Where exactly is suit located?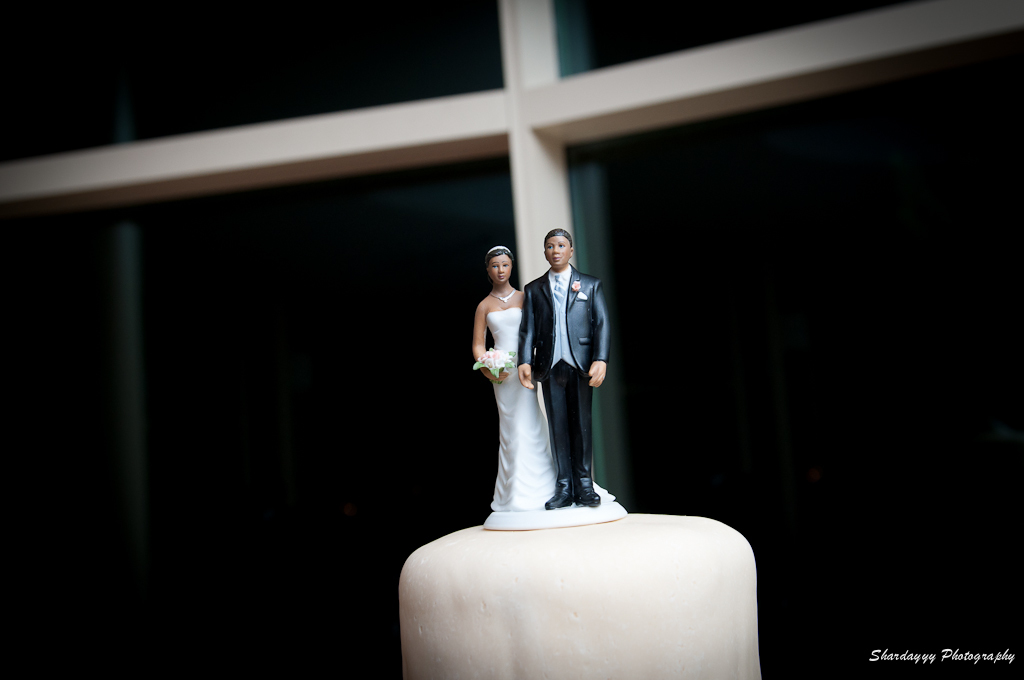
Its bounding box is crop(529, 255, 618, 511).
